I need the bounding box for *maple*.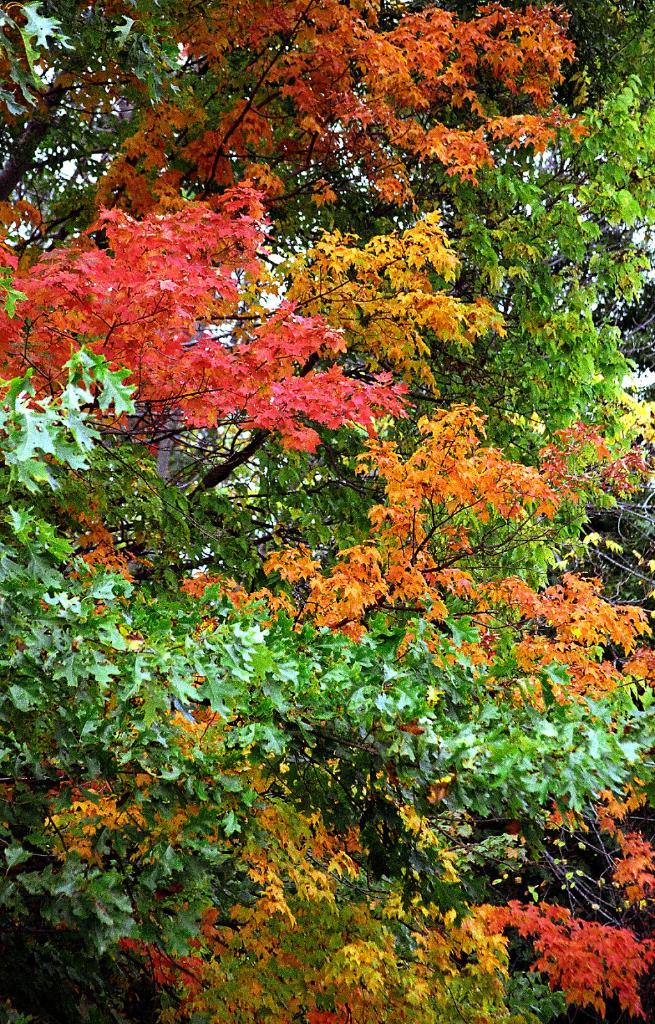
Here it is: [x1=434, y1=91, x2=654, y2=452].
